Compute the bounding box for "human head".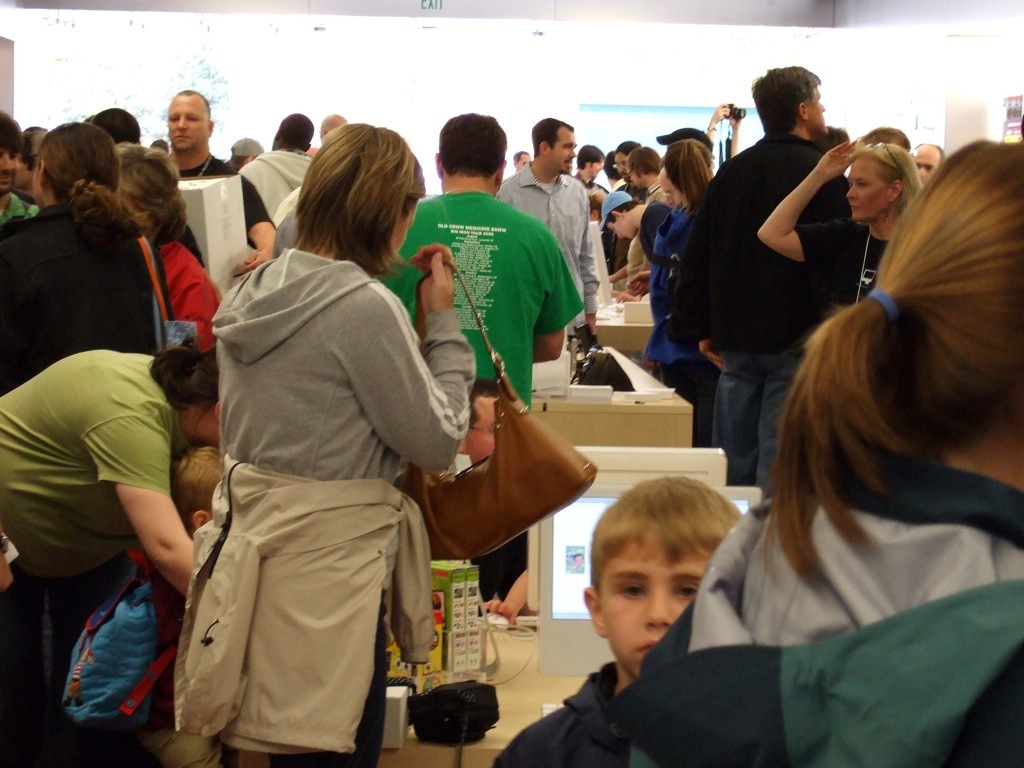
bbox=[531, 120, 578, 175].
